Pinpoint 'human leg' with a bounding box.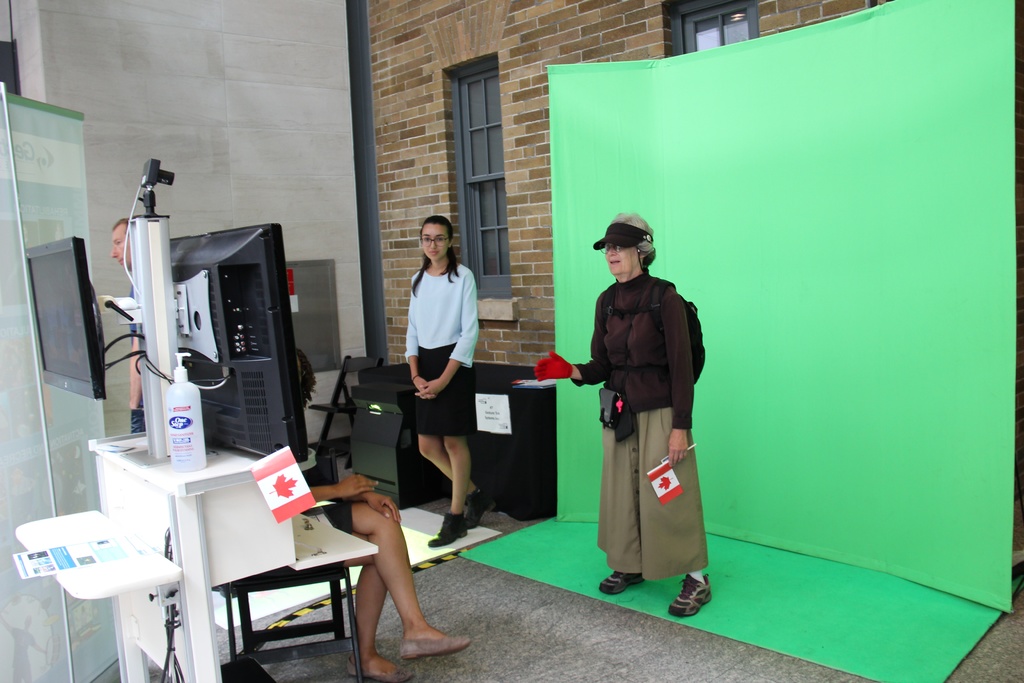
356,502,470,658.
